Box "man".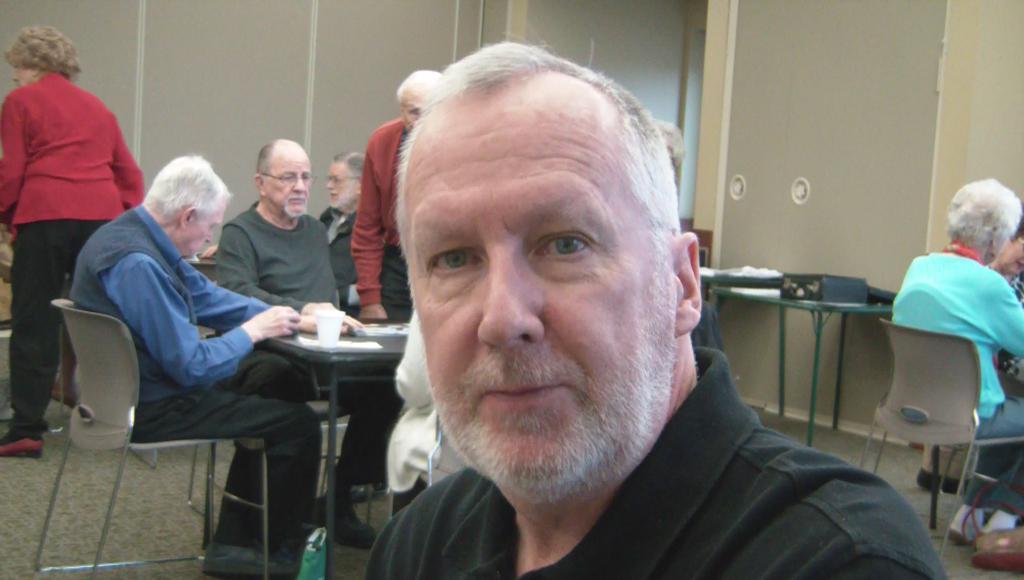
rect(319, 151, 365, 316).
